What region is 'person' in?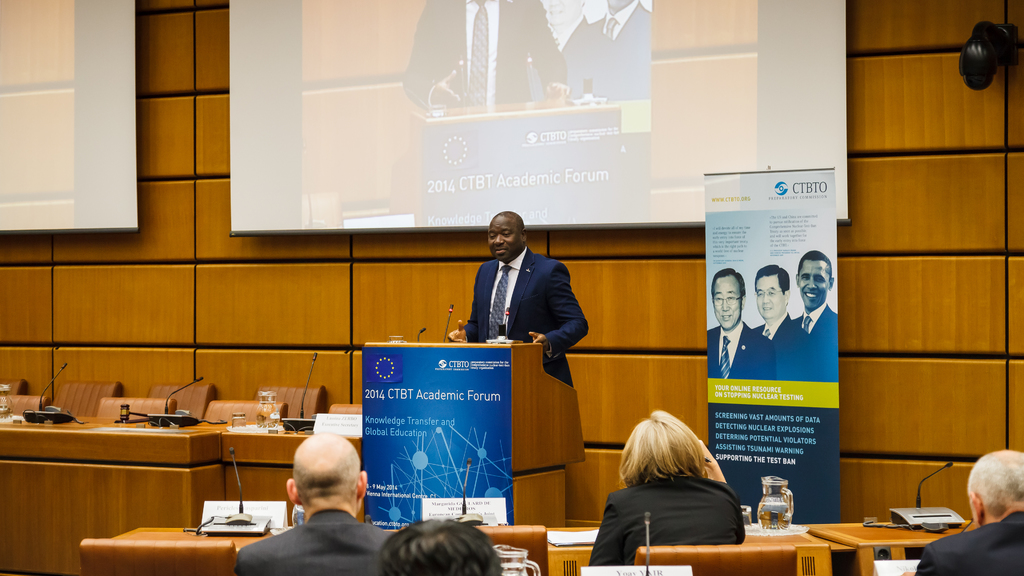
box(464, 202, 580, 380).
